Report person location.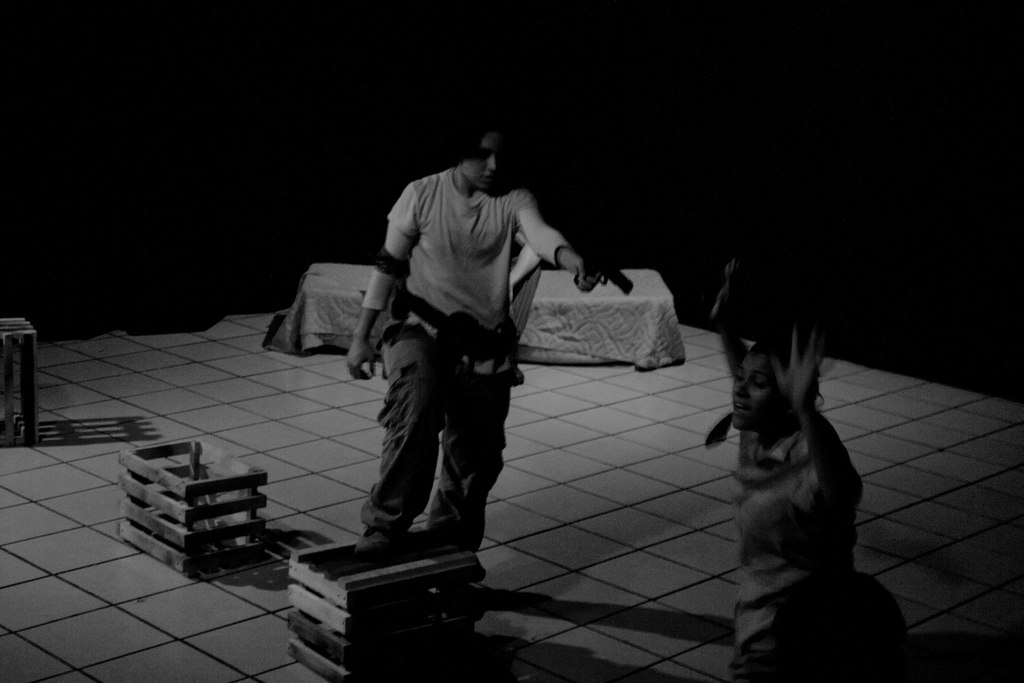
Report: [left=708, top=257, right=865, bottom=682].
